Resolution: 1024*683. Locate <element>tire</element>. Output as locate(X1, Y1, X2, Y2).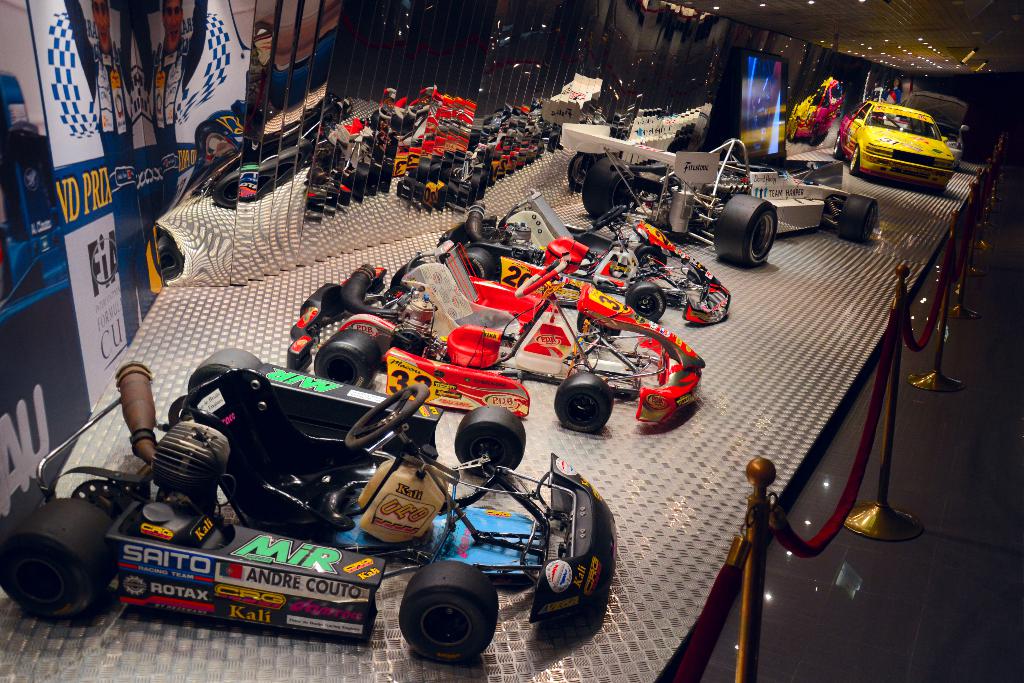
locate(716, 192, 781, 268).
